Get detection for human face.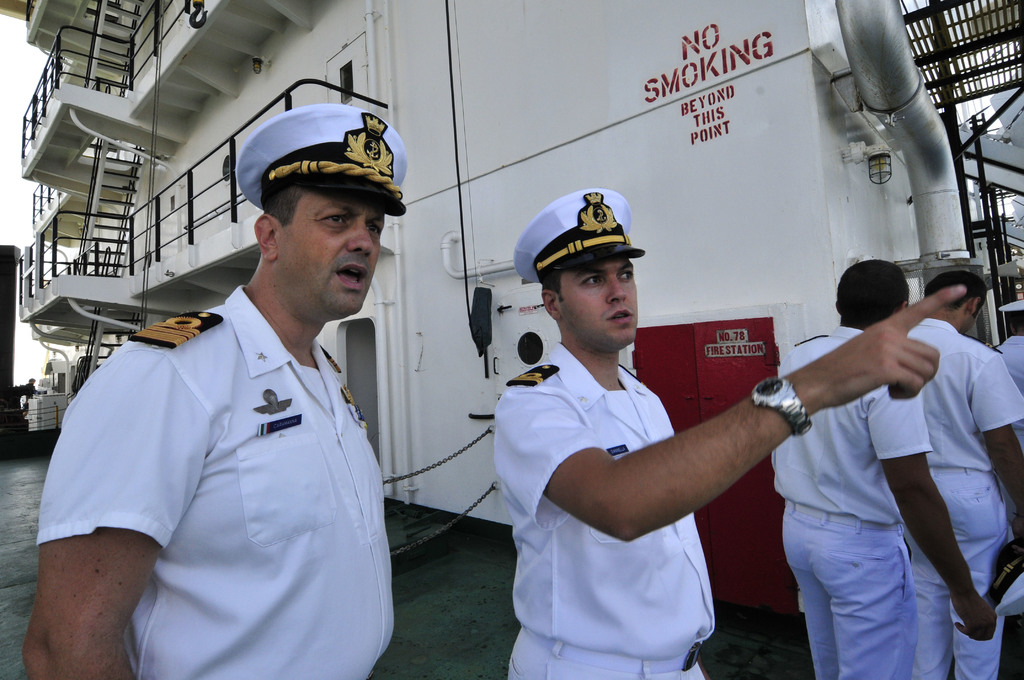
Detection: {"left": 557, "top": 257, "right": 637, "bottom": 350}.
